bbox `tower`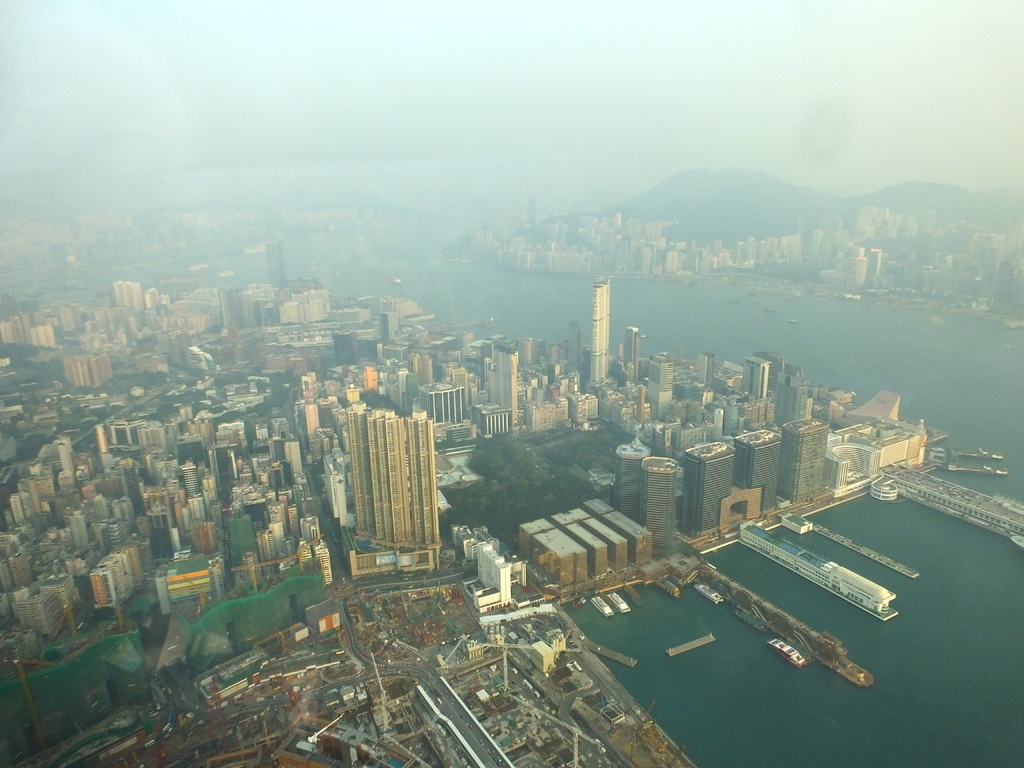
select_region(283, 291, 334, 330)
